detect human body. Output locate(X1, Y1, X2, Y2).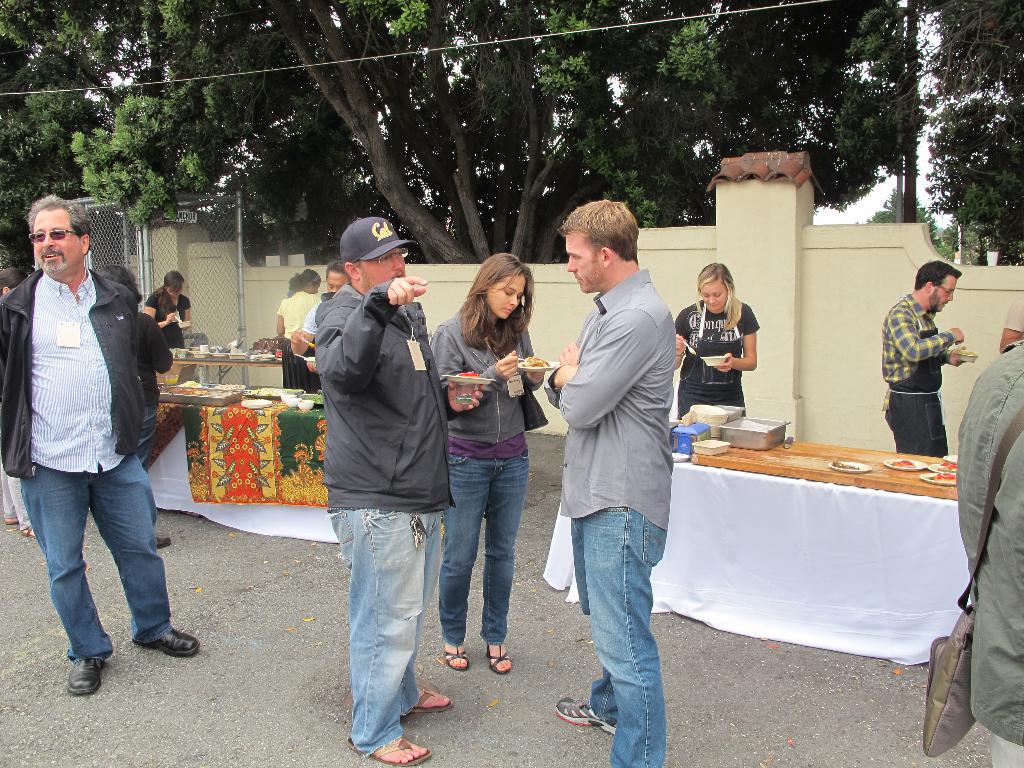
locate(543, 197, 680, 767).
